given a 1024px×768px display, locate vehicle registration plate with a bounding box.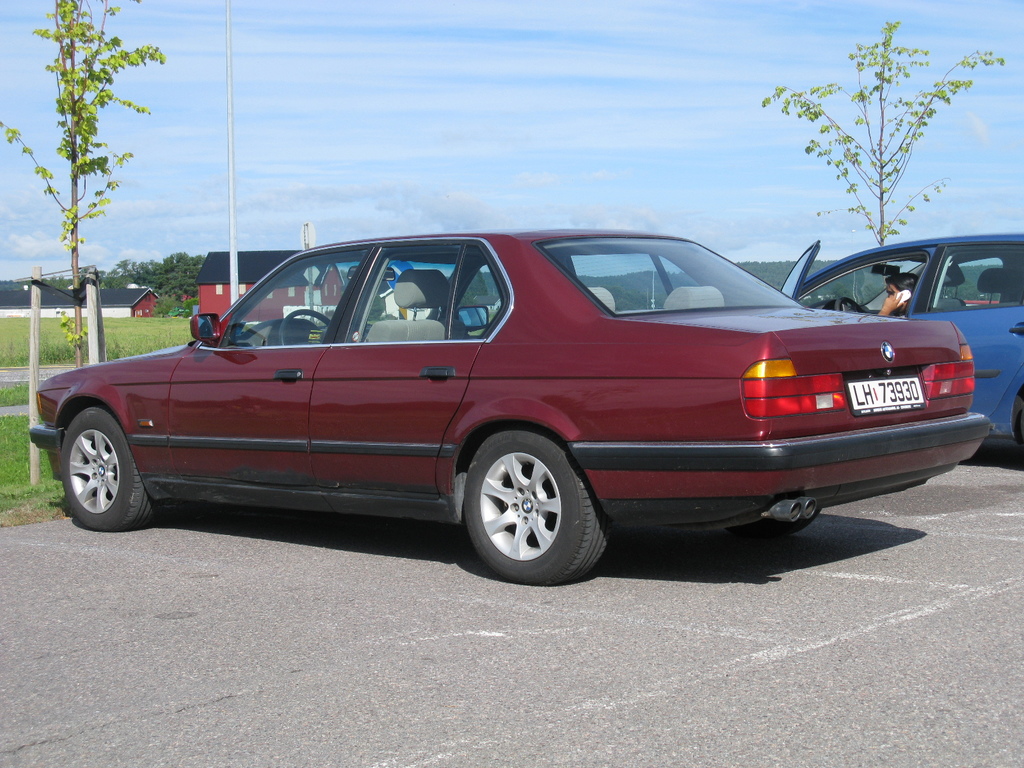
Located: box=[846, 372, 925, 419].
